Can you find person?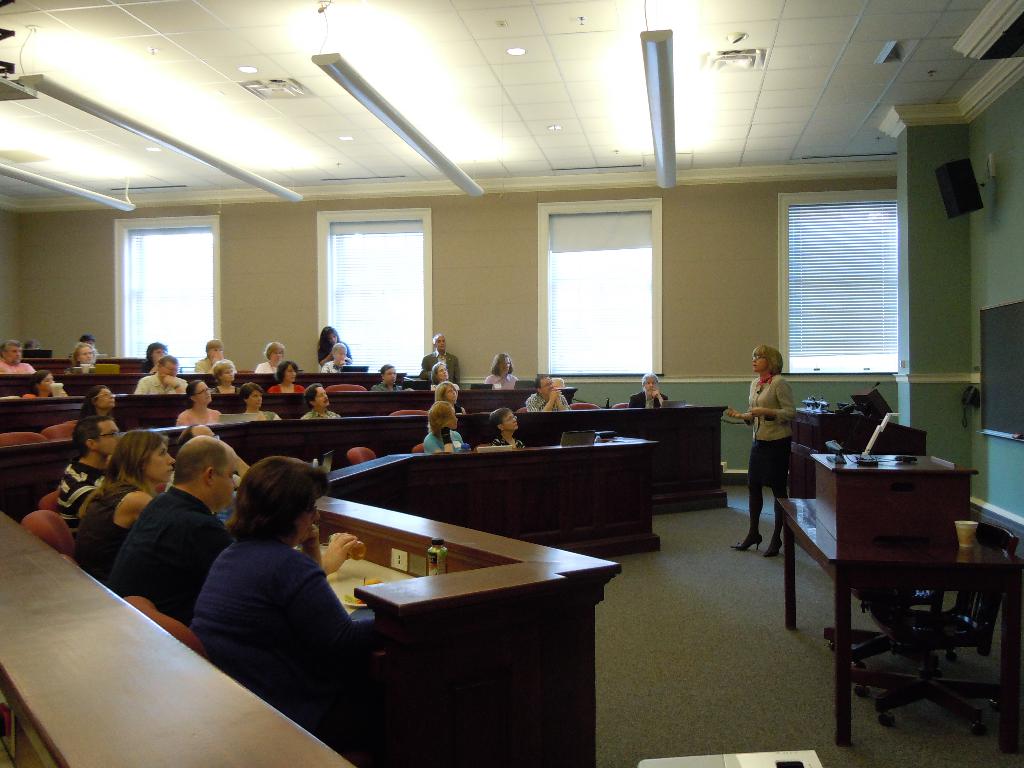
Yes, bounding box: 73 420 168 598.
